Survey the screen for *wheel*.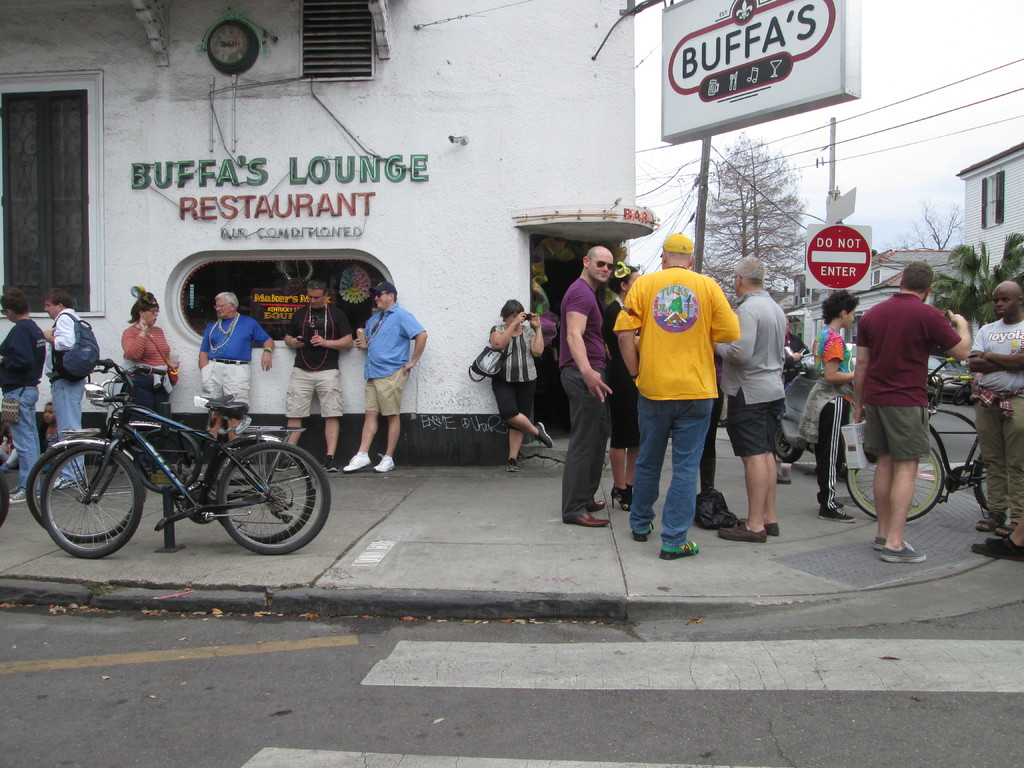
Survey found: {"left": 22, "top": 448, "right": 144, "bottom": 542}.
